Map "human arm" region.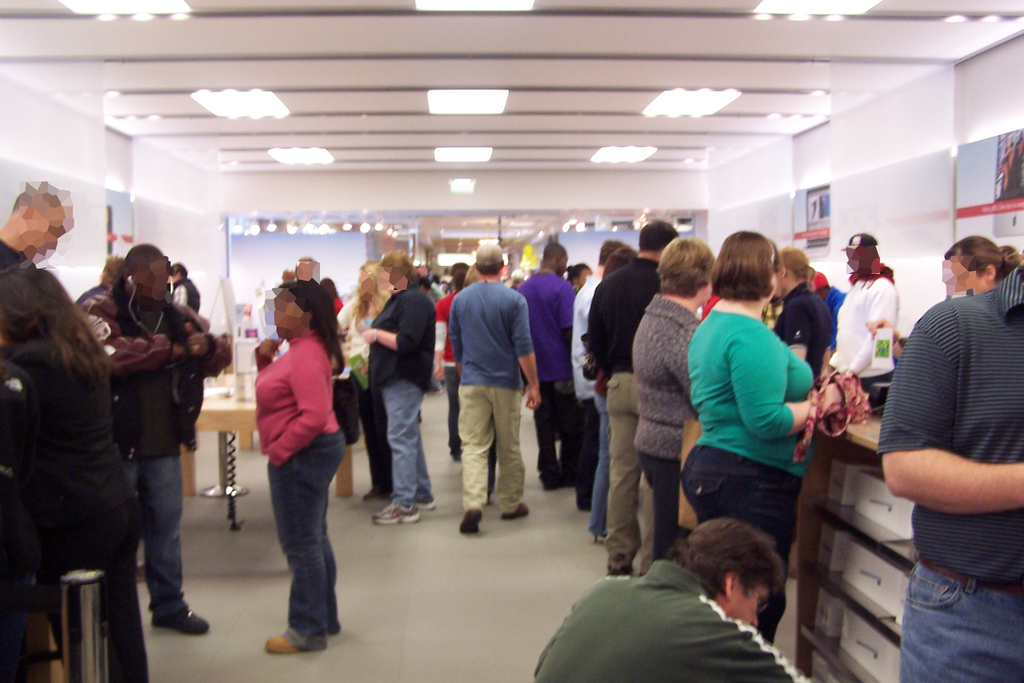
Mapped to <bbox>778, 292, 819, 358</bbox>.
